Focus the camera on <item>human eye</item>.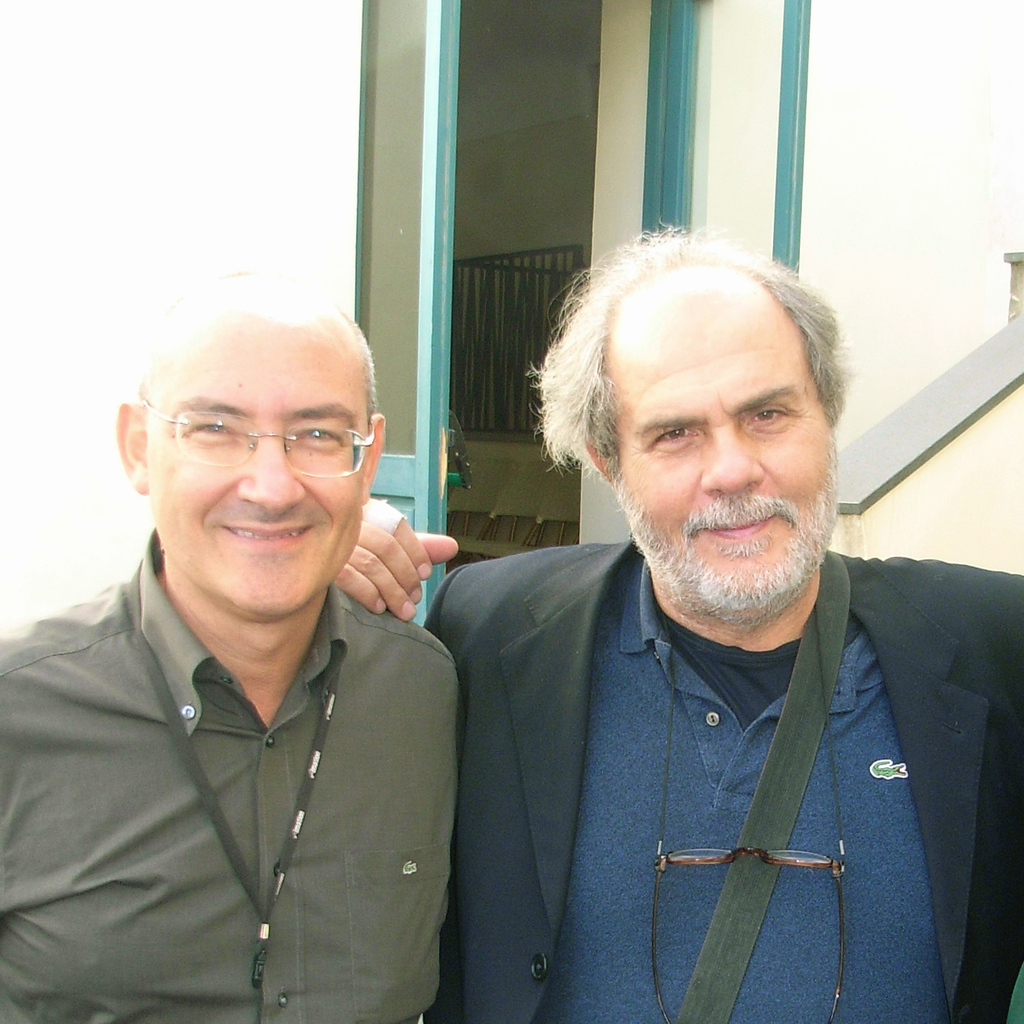
Focus region: Rect(180, 410, 236, 448).
